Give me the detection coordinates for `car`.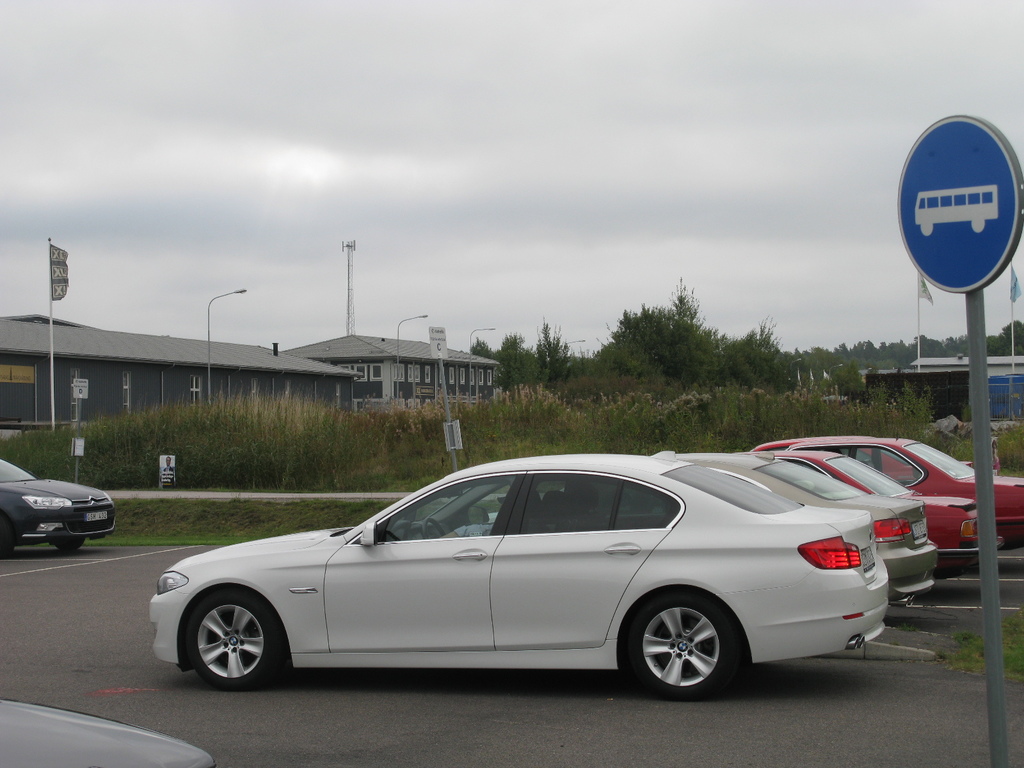
{"x1": 755, "y1": 448, "x2": 1006, "y2": 579}.
